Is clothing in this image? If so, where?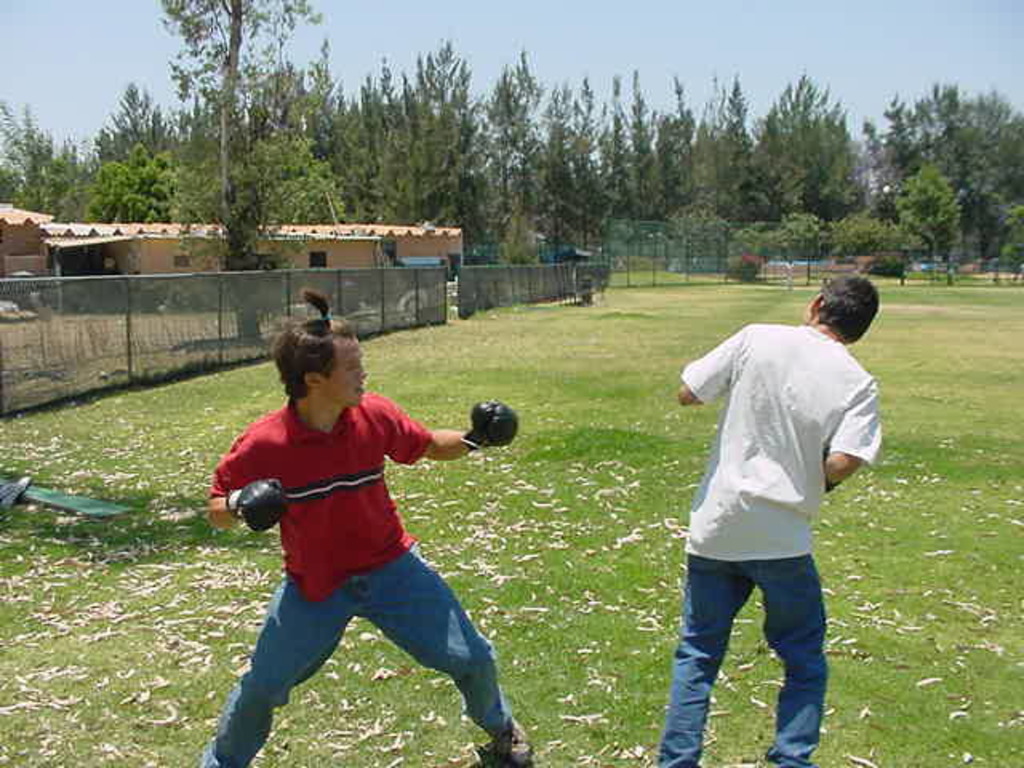
Yes, at (left=648, top=318, right=883, bottom=766).
